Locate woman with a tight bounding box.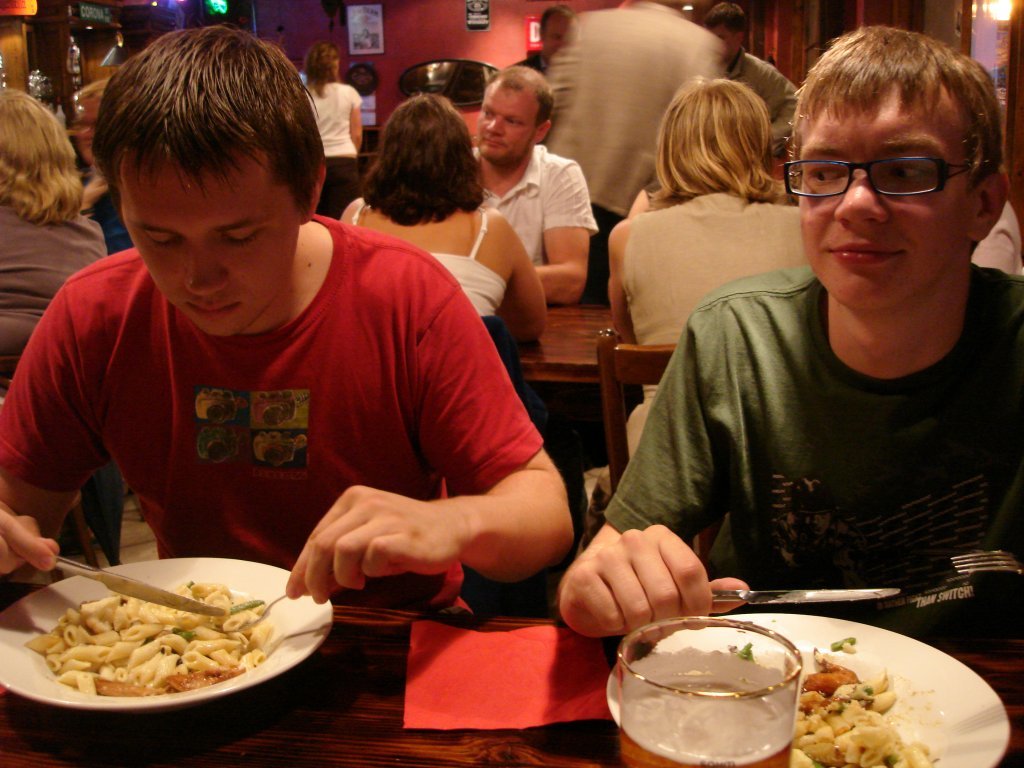
bbox(606, 73, 811, 402).
